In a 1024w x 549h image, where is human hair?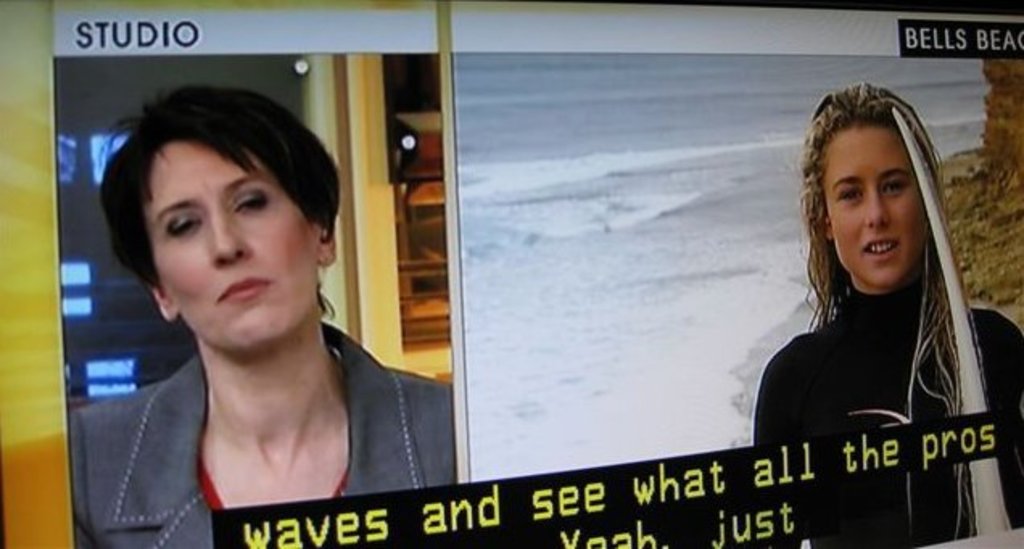
<bbox>92, 84, 367, 348</bbox>.
